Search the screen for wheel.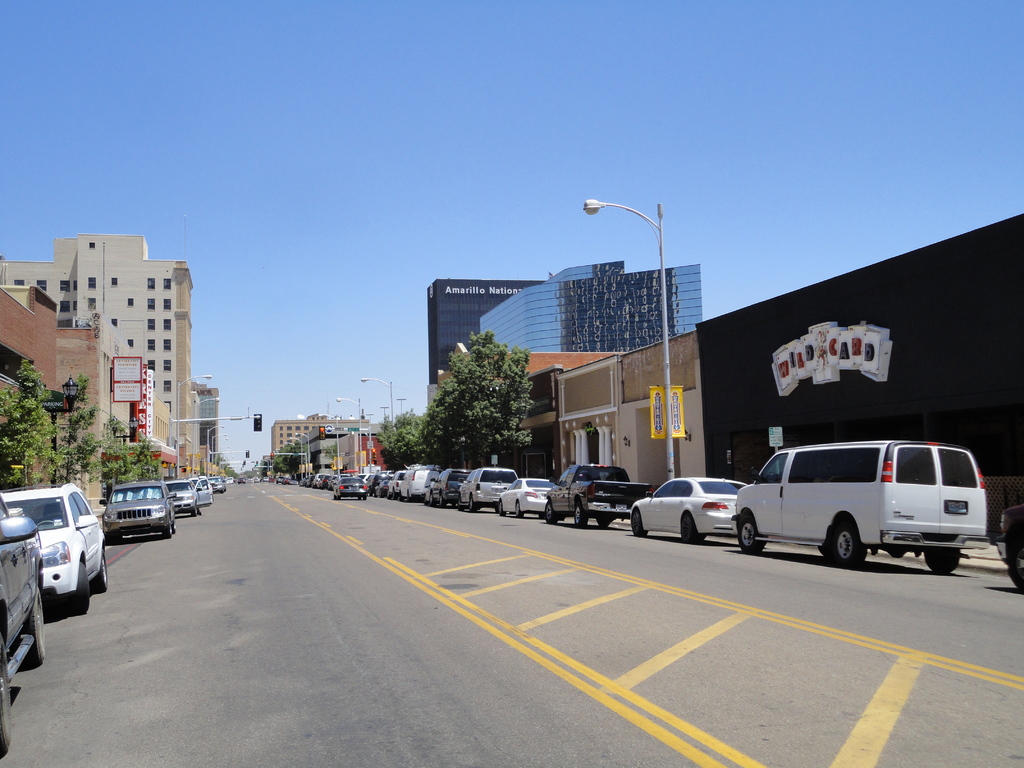
Found at select_region(392, 486, 396, 497).
